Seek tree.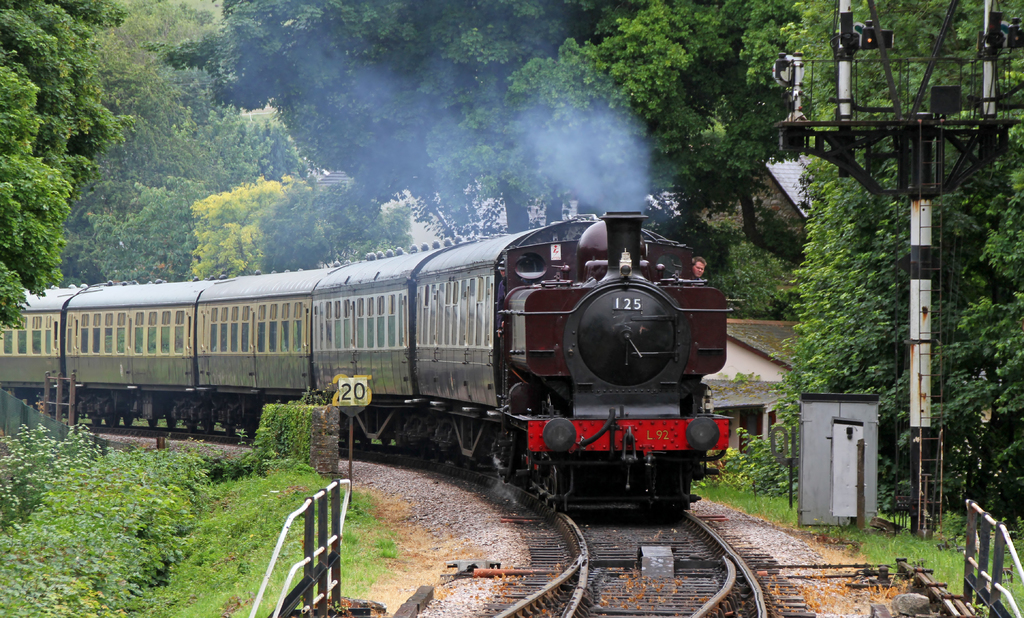
{"left": 0, "top": 3, "right": 136, "bottom": 330}.
